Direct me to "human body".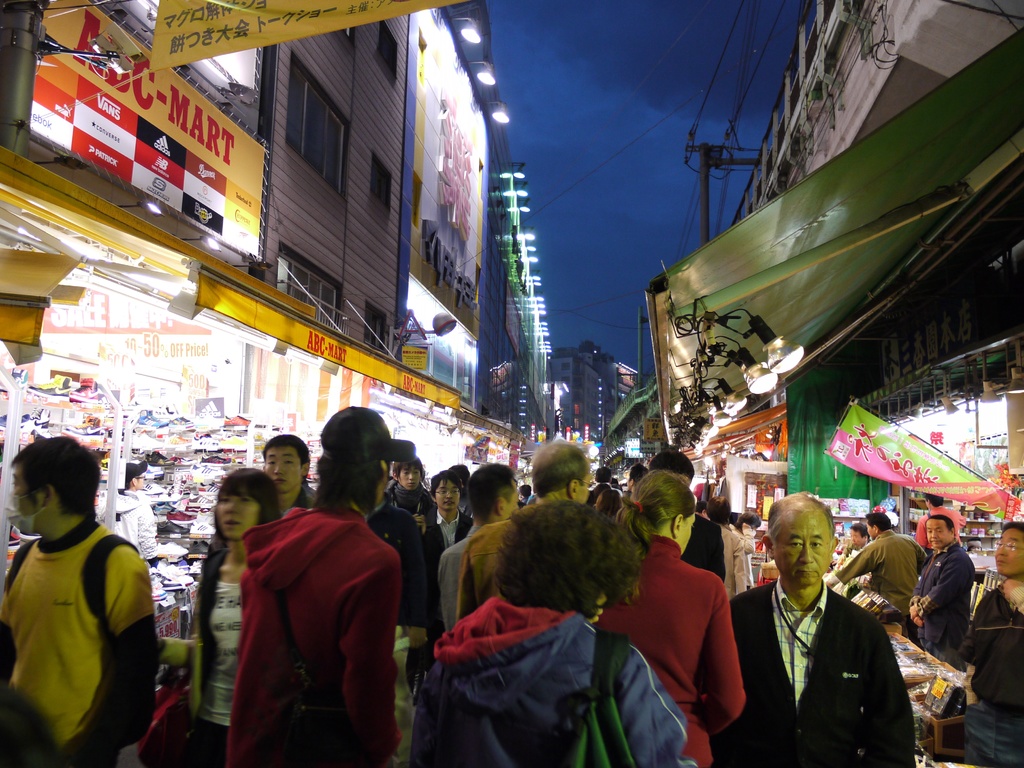
Direction: locate(908, 508, 974, 682).
